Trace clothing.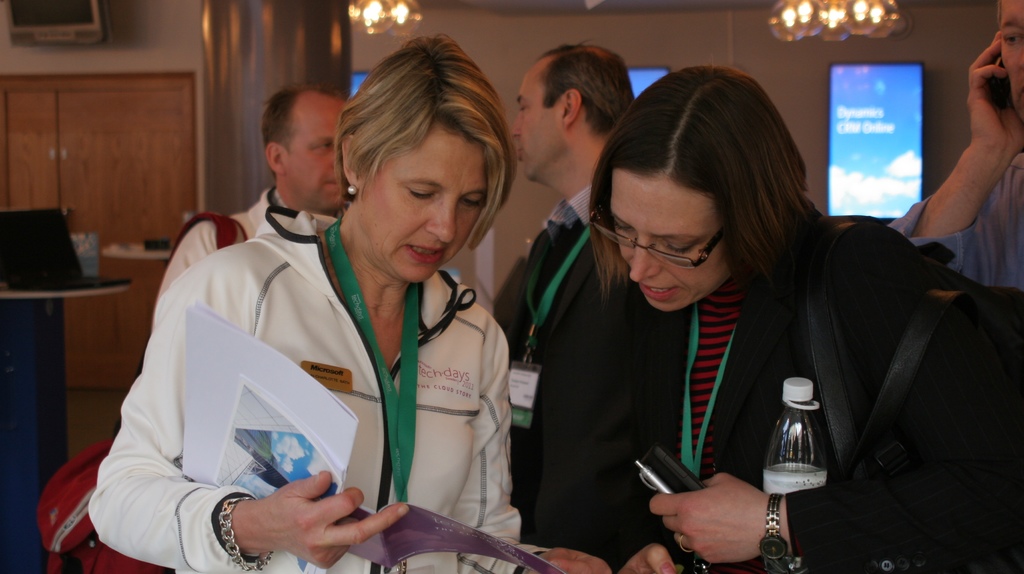
Traced to (150,178,353,308).
